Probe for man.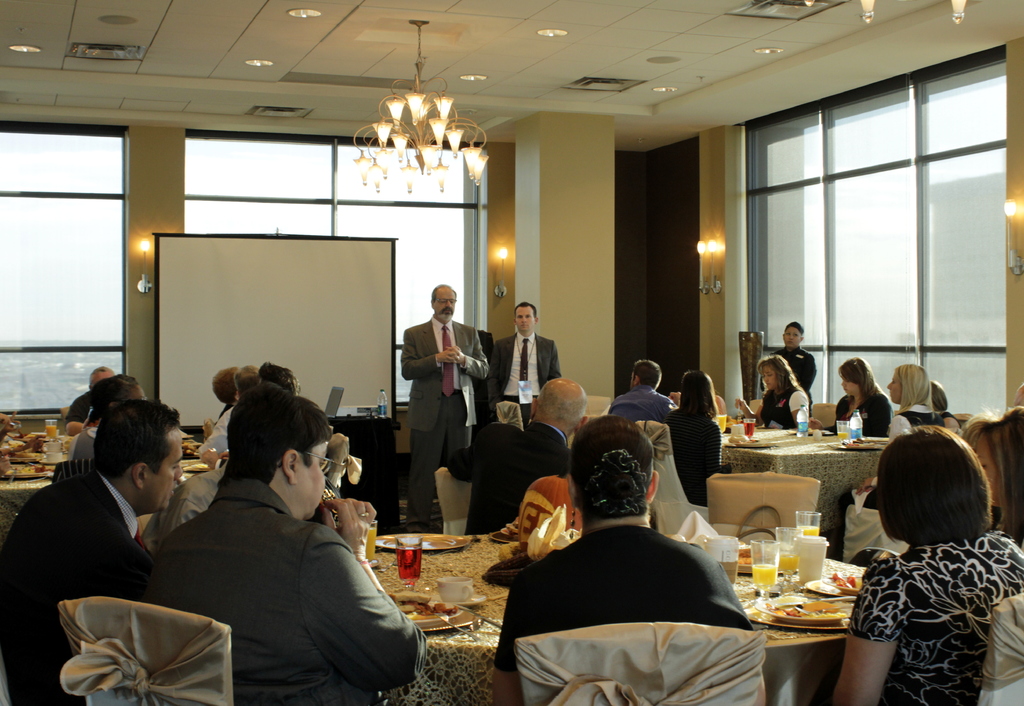
Probe result: (x1=199, y1=365, x2=262, y2=448).
